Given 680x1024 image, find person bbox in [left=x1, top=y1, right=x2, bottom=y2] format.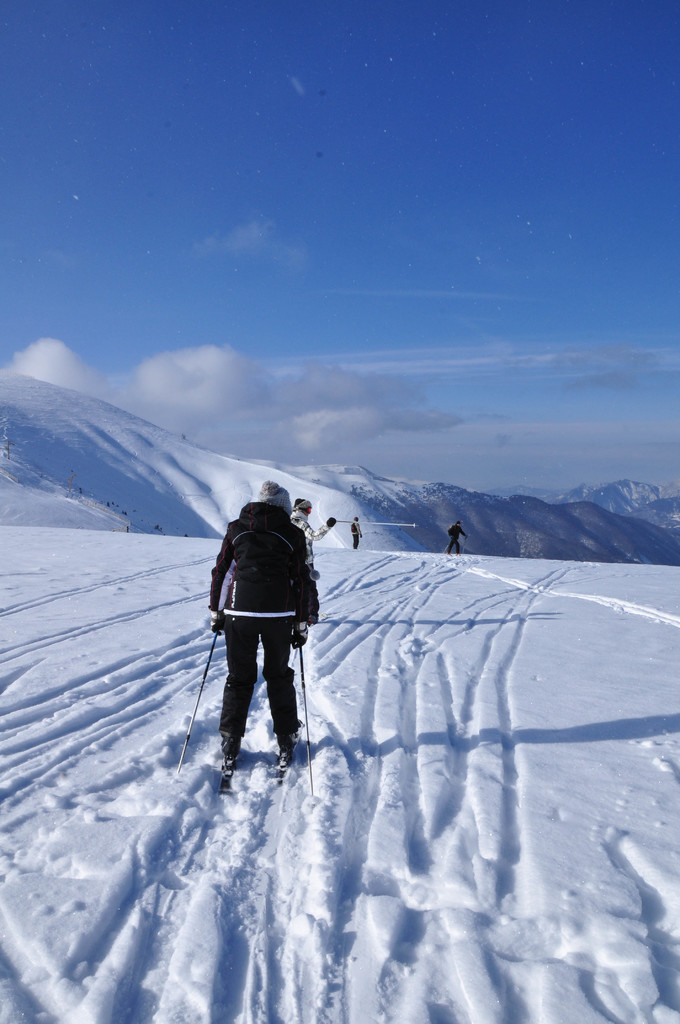
[left=199, top=476, right=329, bottom=809].
